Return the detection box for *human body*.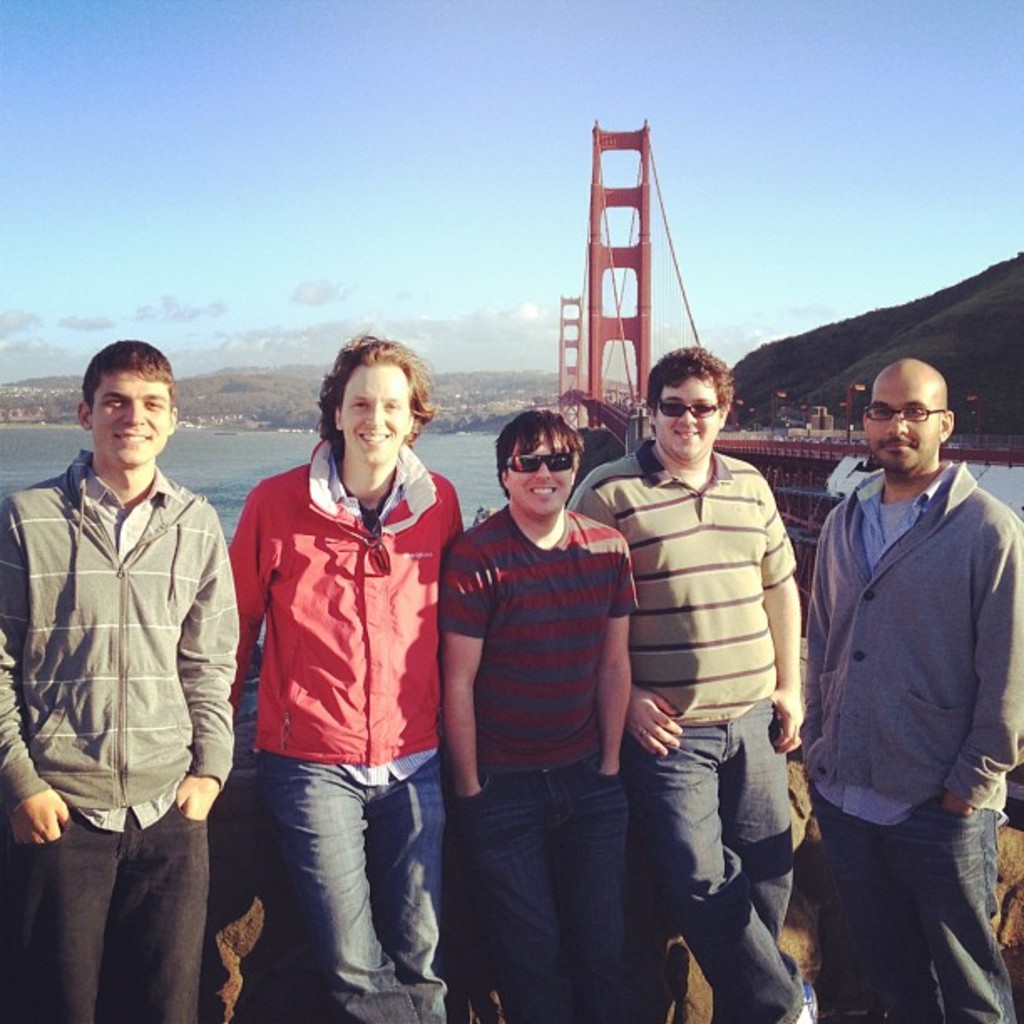
609,345,808,912.
